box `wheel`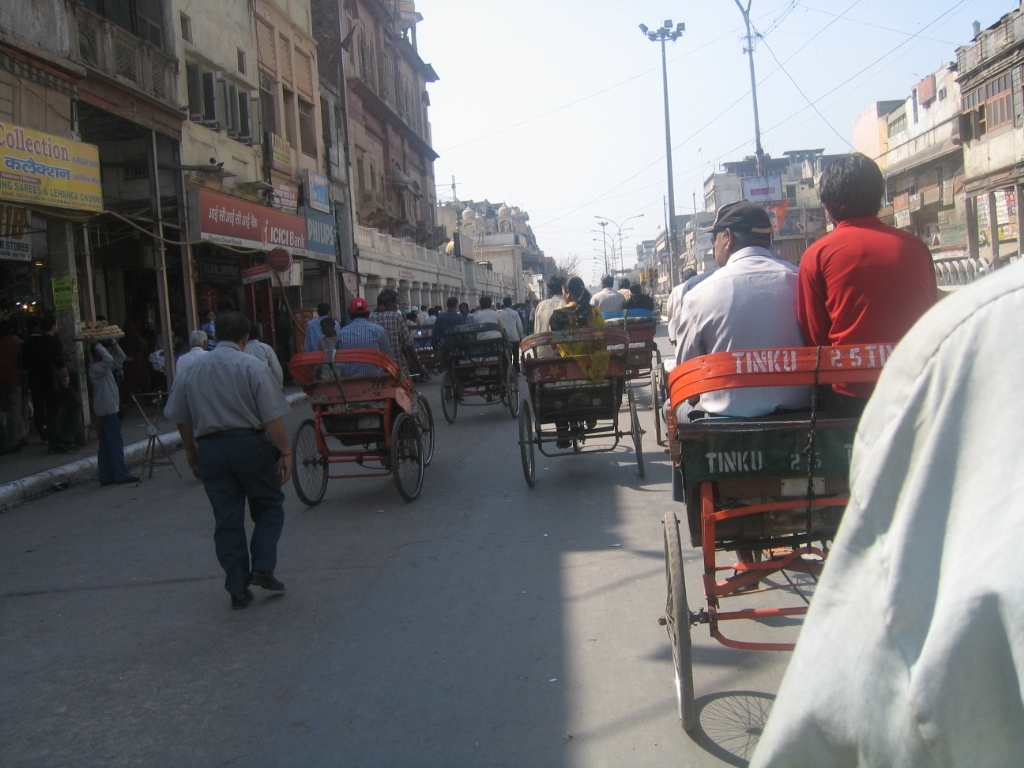
x1=501 y1=367 x2=517 y2=421
